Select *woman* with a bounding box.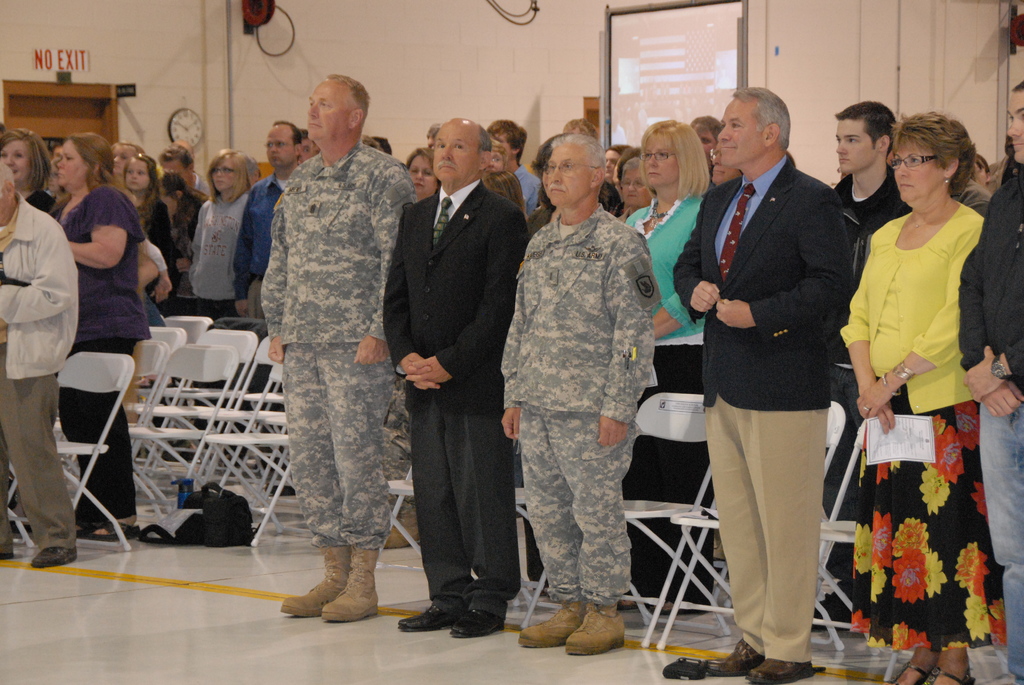
box(486, 175, 528, 213).
